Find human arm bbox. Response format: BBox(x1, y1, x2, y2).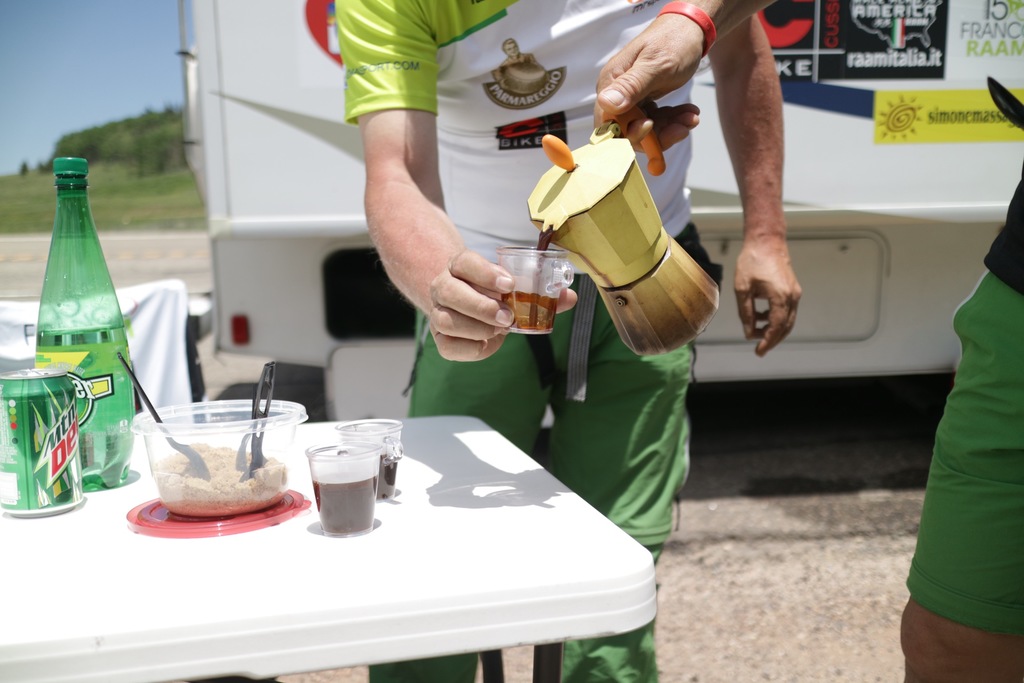
BBox(580, 0, 783, 160).
